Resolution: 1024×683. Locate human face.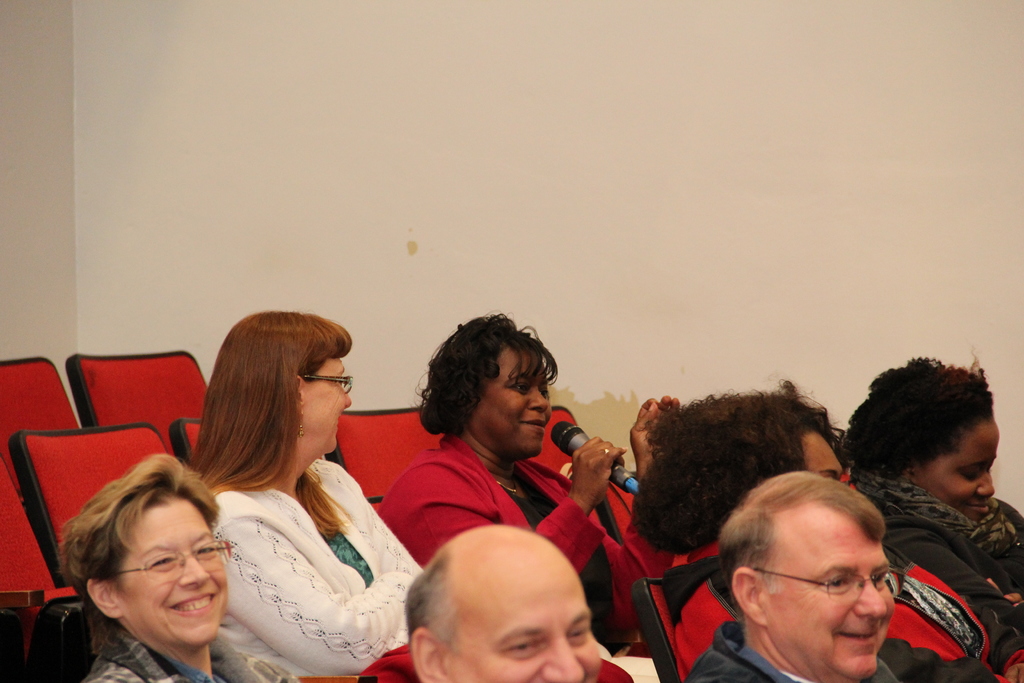
box(759, 506, 894, 682).
